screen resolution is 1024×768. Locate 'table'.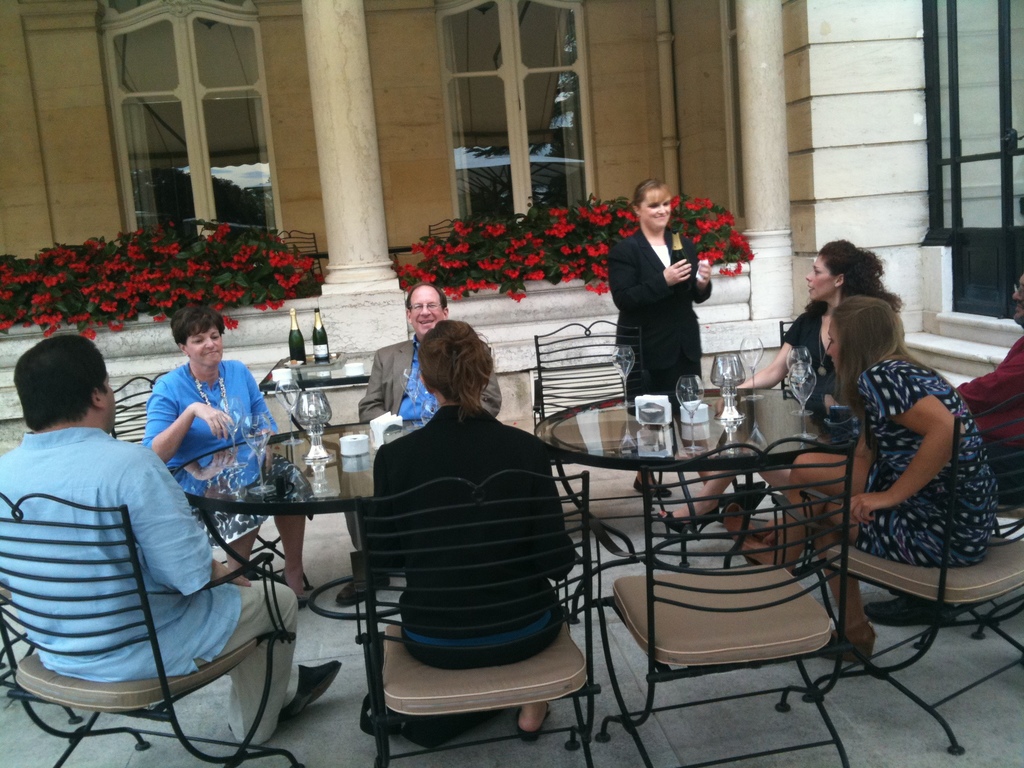
[178,410,431,614].
